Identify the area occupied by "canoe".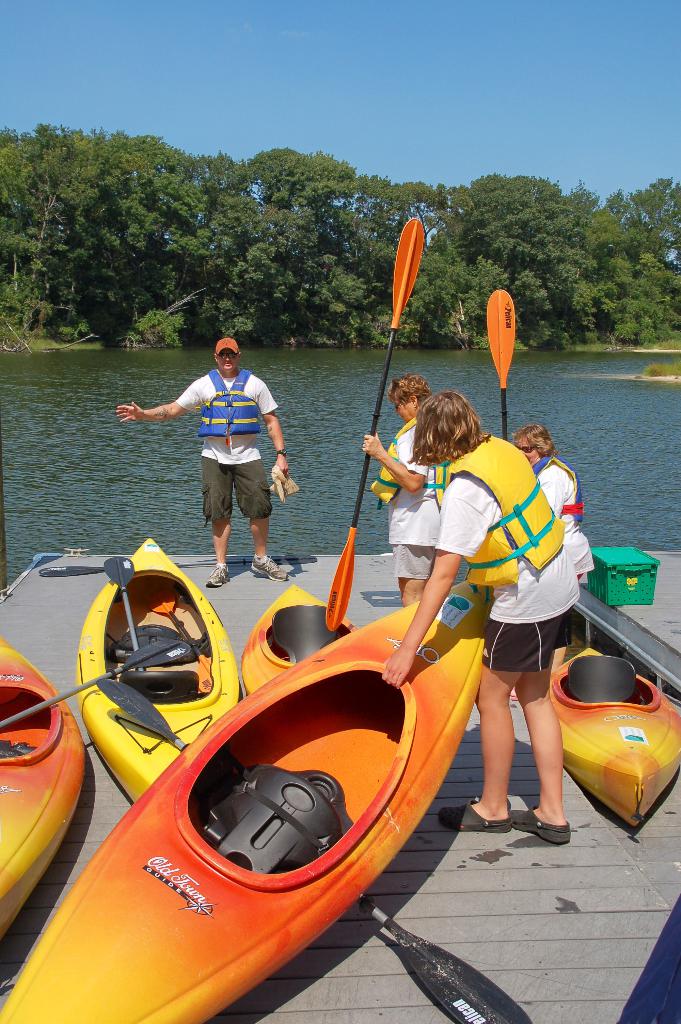
Area: 543,644,680,831.
